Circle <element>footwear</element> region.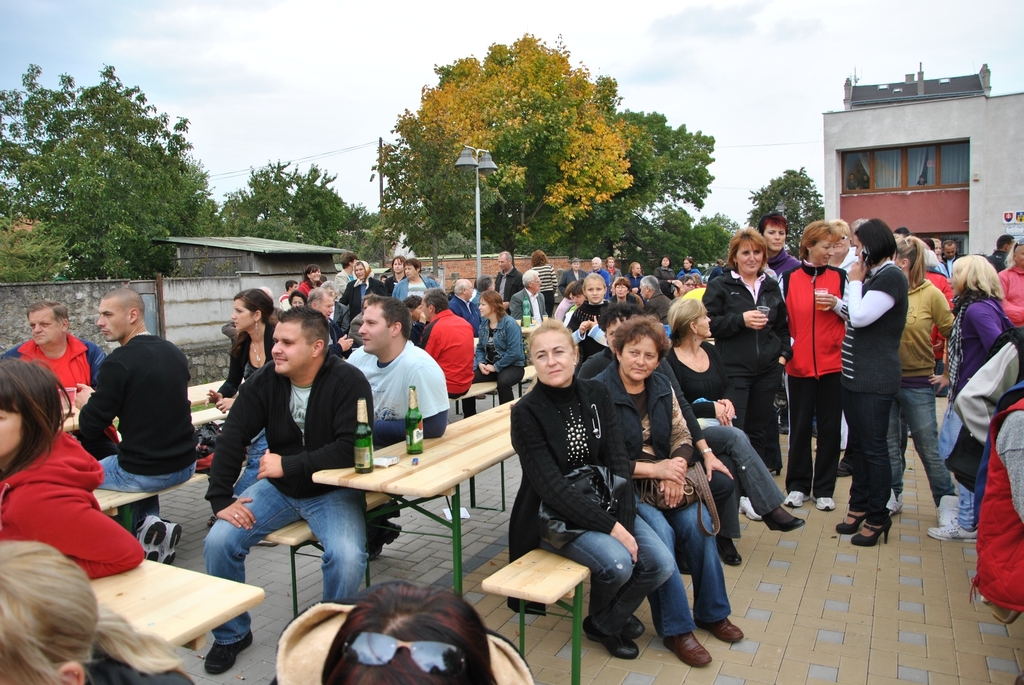
Region: [582,611,637,660].
